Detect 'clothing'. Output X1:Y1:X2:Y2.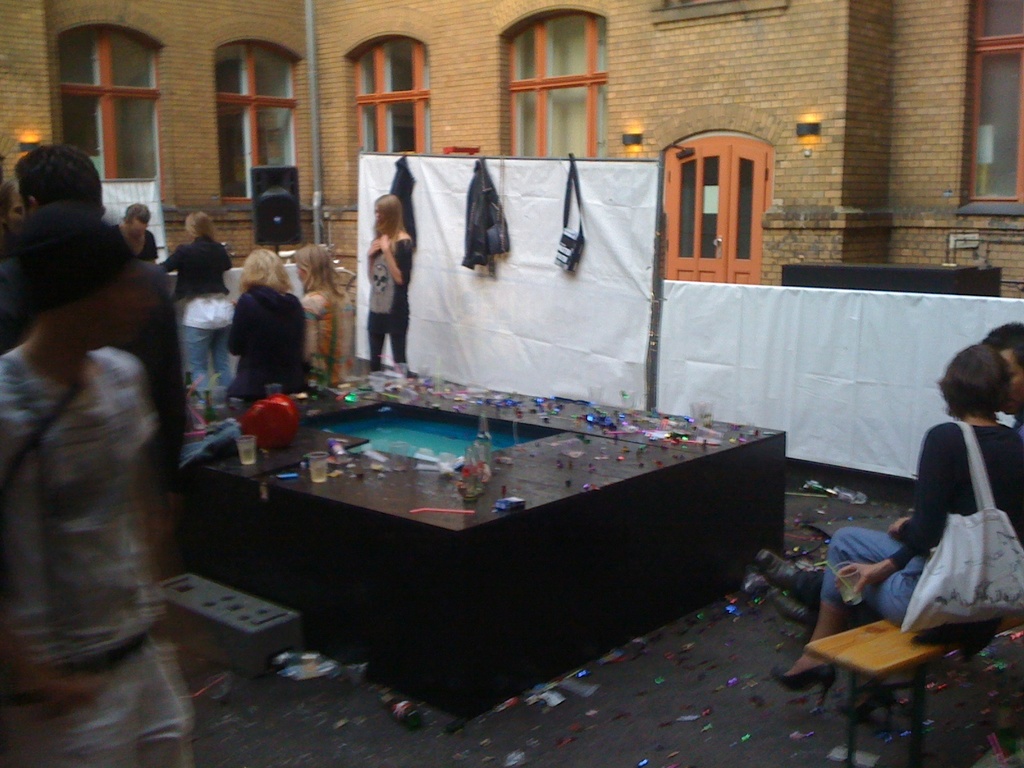
390:156:420:230.
